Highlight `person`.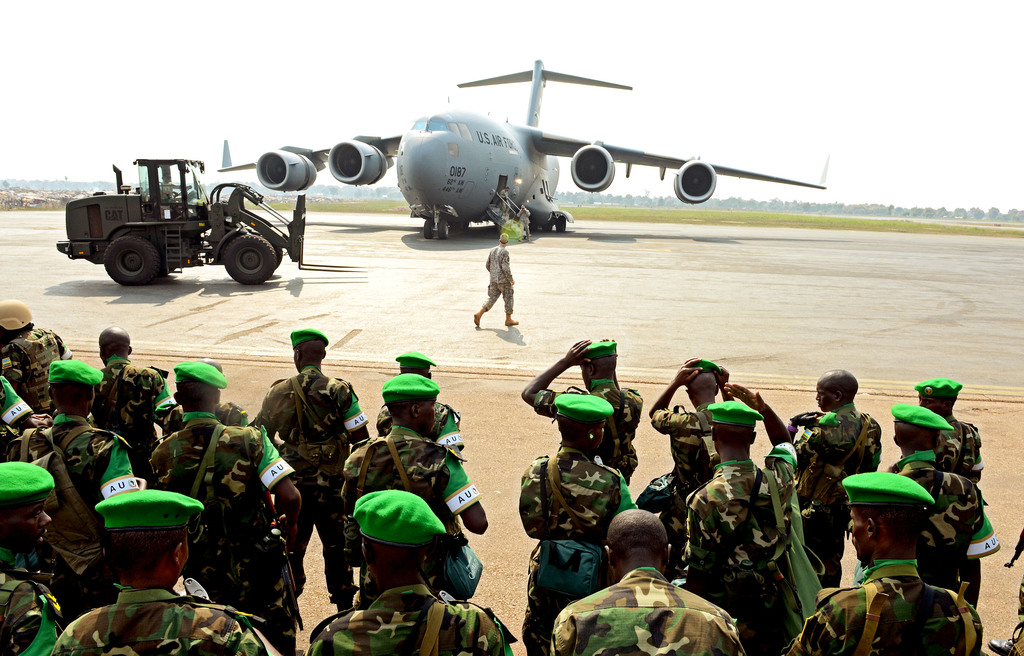
Highlighted region: [373,340,474,467].
